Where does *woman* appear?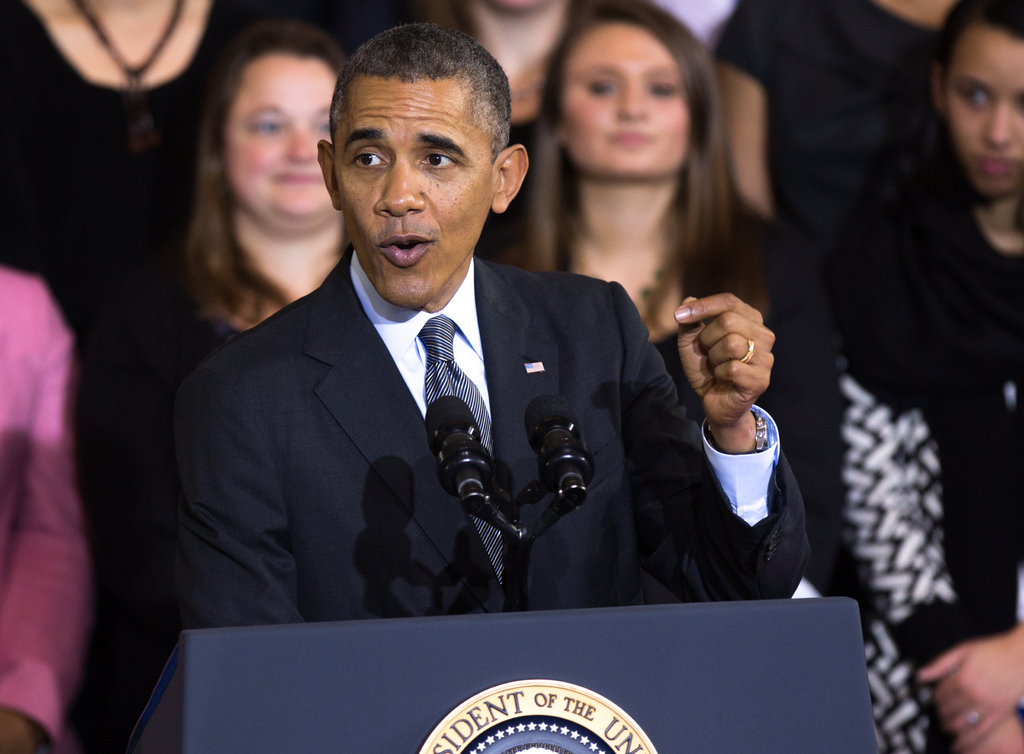
Appears at pyautogui.locateOnScreen(786, 0, 1023, 753).
